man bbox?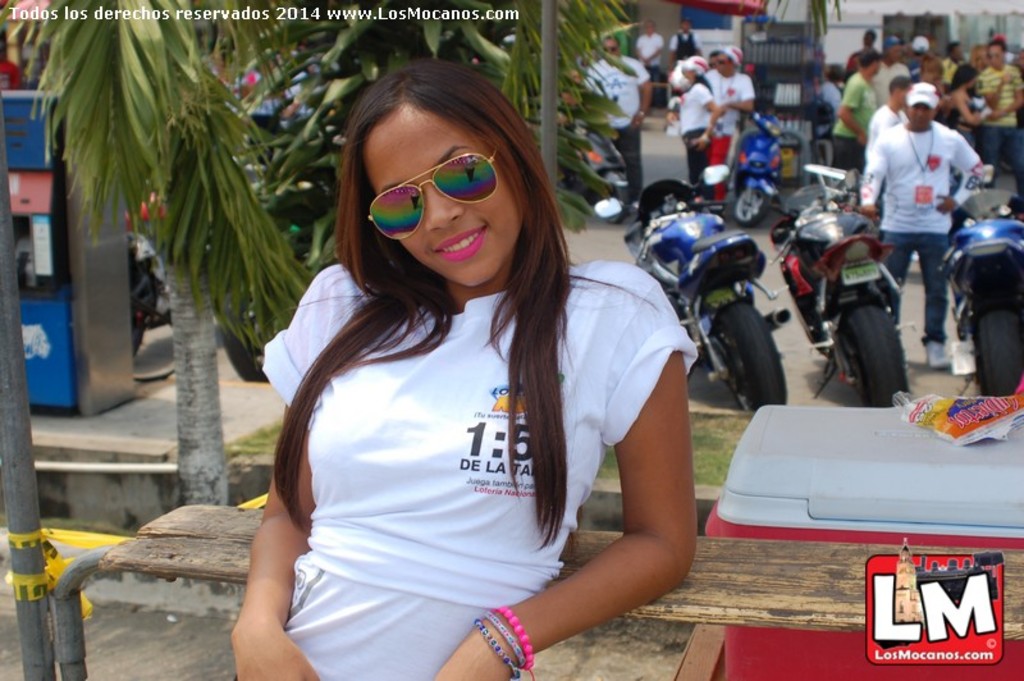
left=581, top=33, right=655, bottom=214
